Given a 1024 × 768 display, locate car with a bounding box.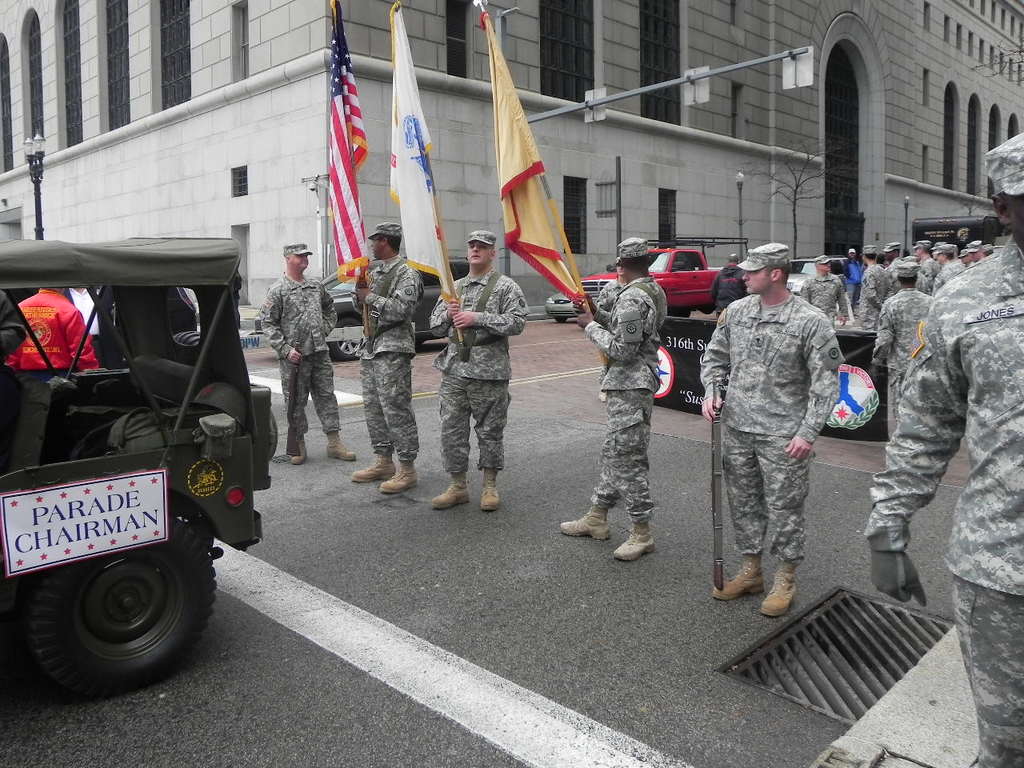
Located: [left=794, top=254, right=844, bottom=286].
